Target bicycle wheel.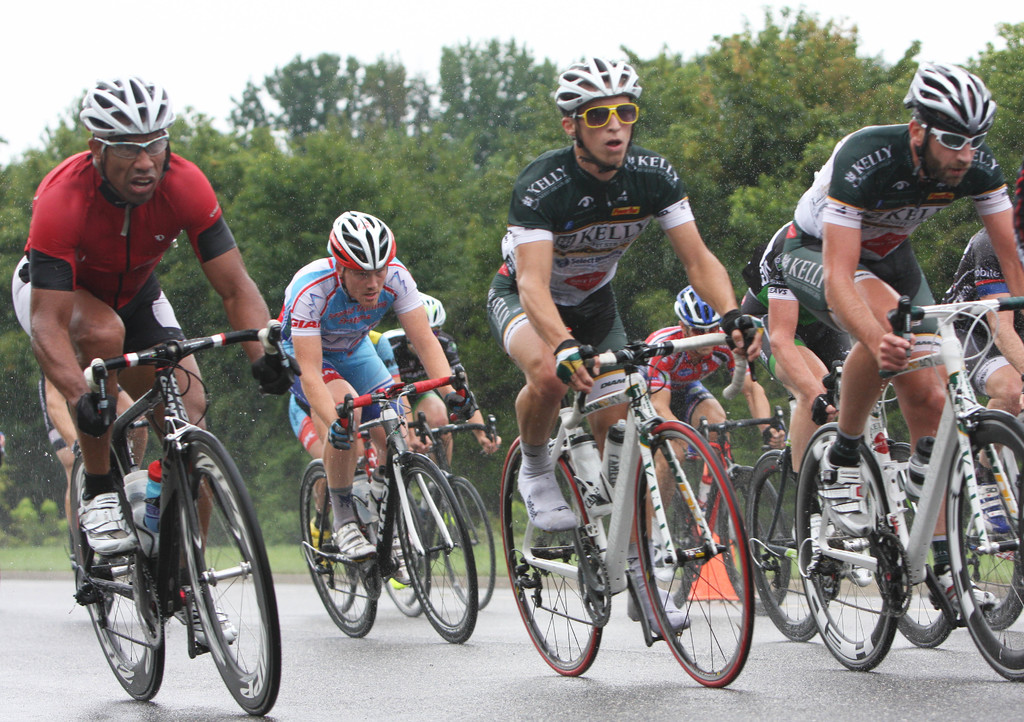
Target region: [59,440,166,702].
